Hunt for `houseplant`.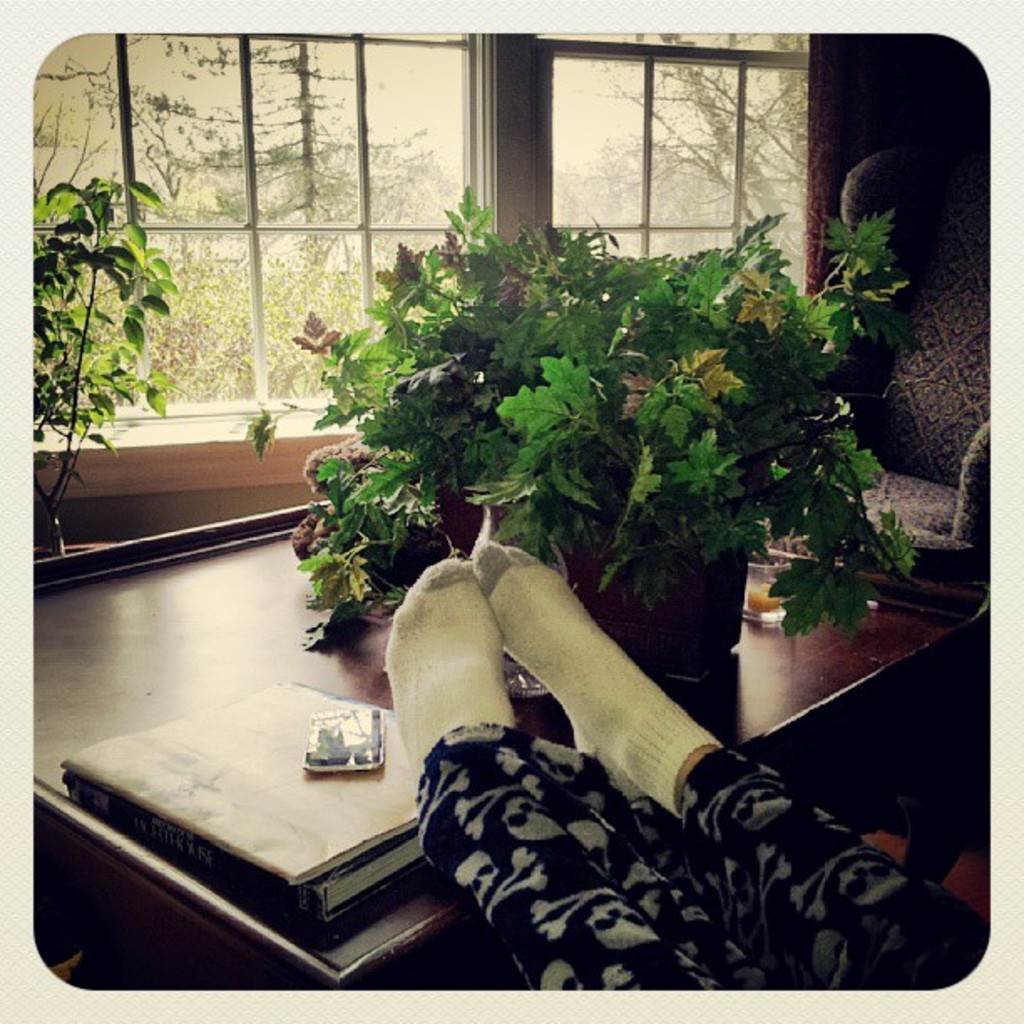
Hunted down at 249/187/909/634.
